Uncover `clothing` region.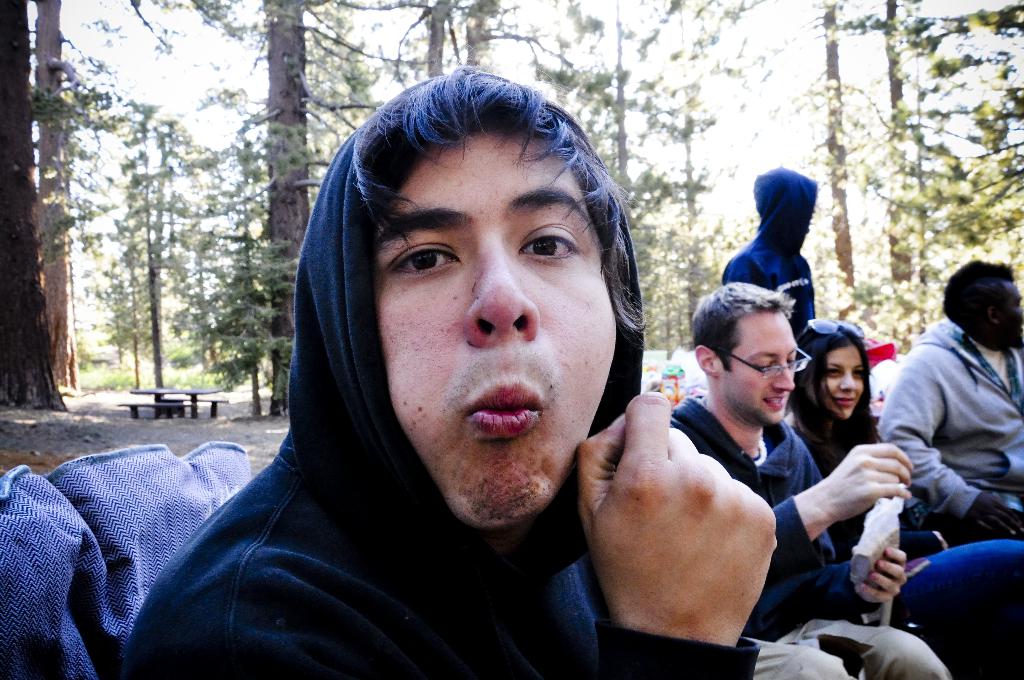
Uncovered: 119/74/767/679.
